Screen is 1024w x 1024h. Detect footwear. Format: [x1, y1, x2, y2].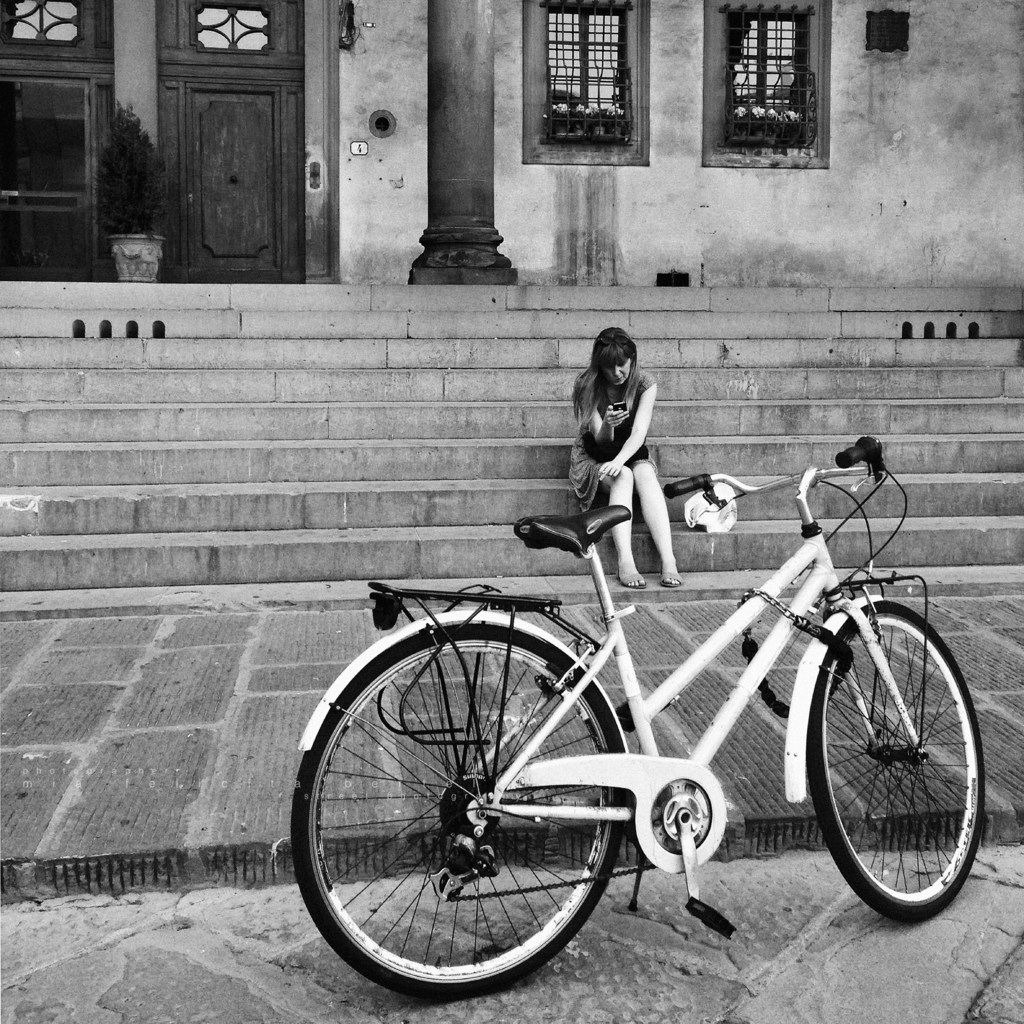
[619, 565, 649, 593].
